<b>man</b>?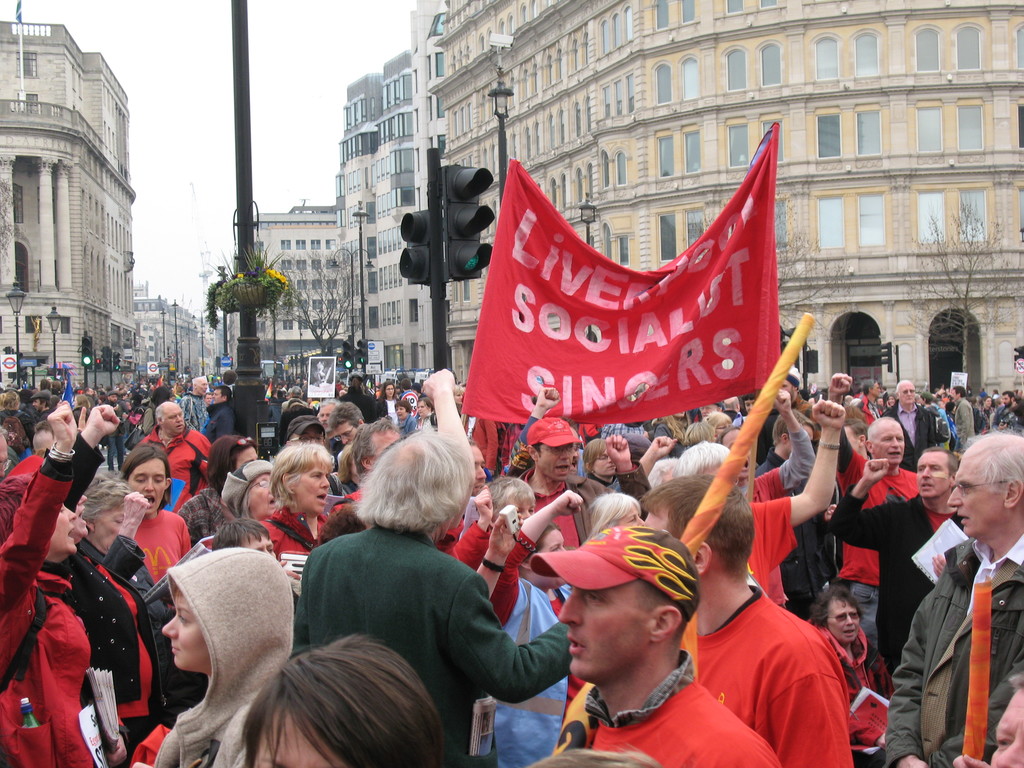
<bbox>134, 399, 212, 516</bbox>
